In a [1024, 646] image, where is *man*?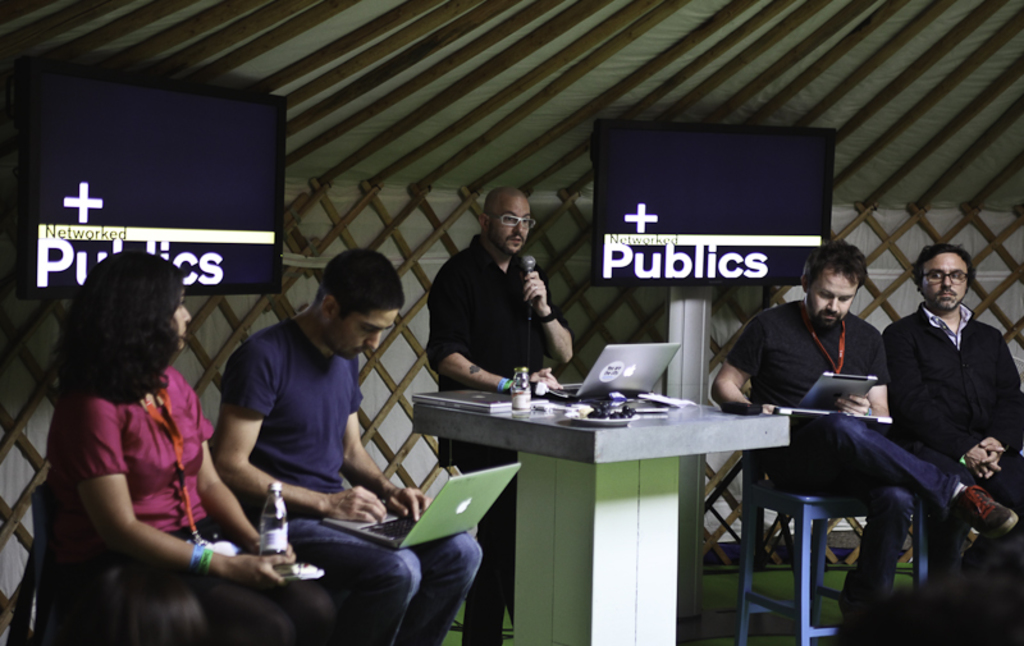
left=207, top=249, right=484, bottom=645.
